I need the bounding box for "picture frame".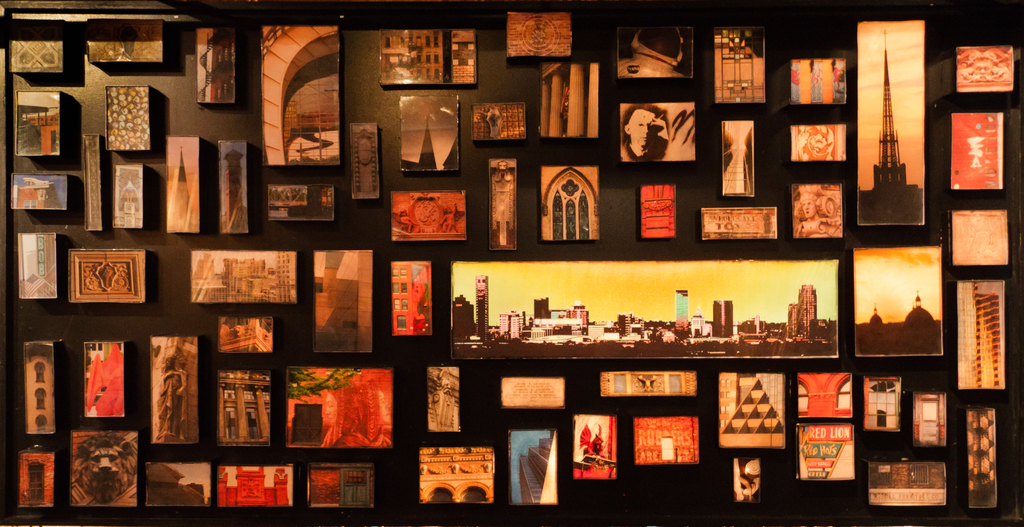
Here it is: l=854, t=243, r=950, b=359.
